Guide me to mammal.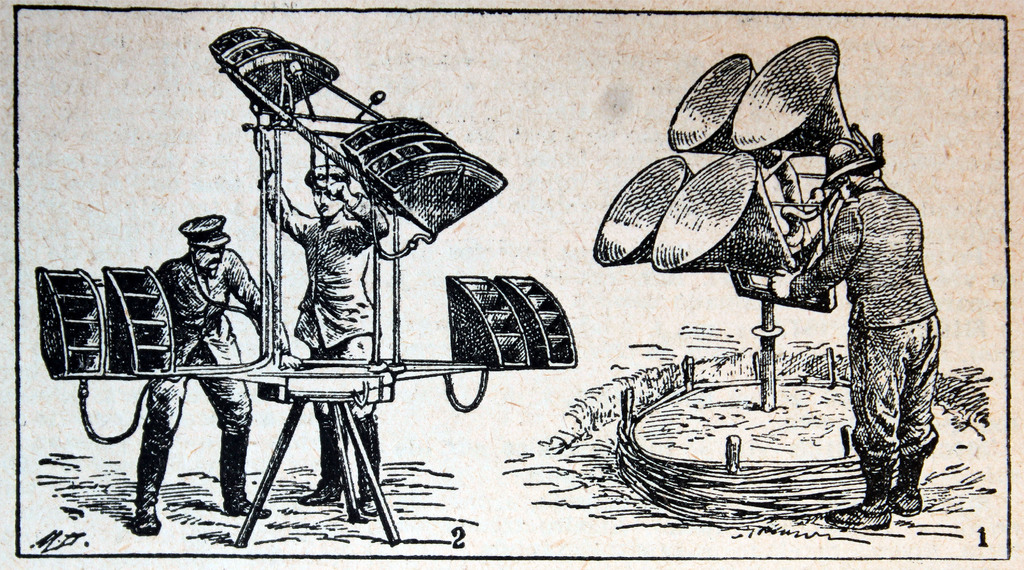
Guidance: (122, 214, 294, 532).
